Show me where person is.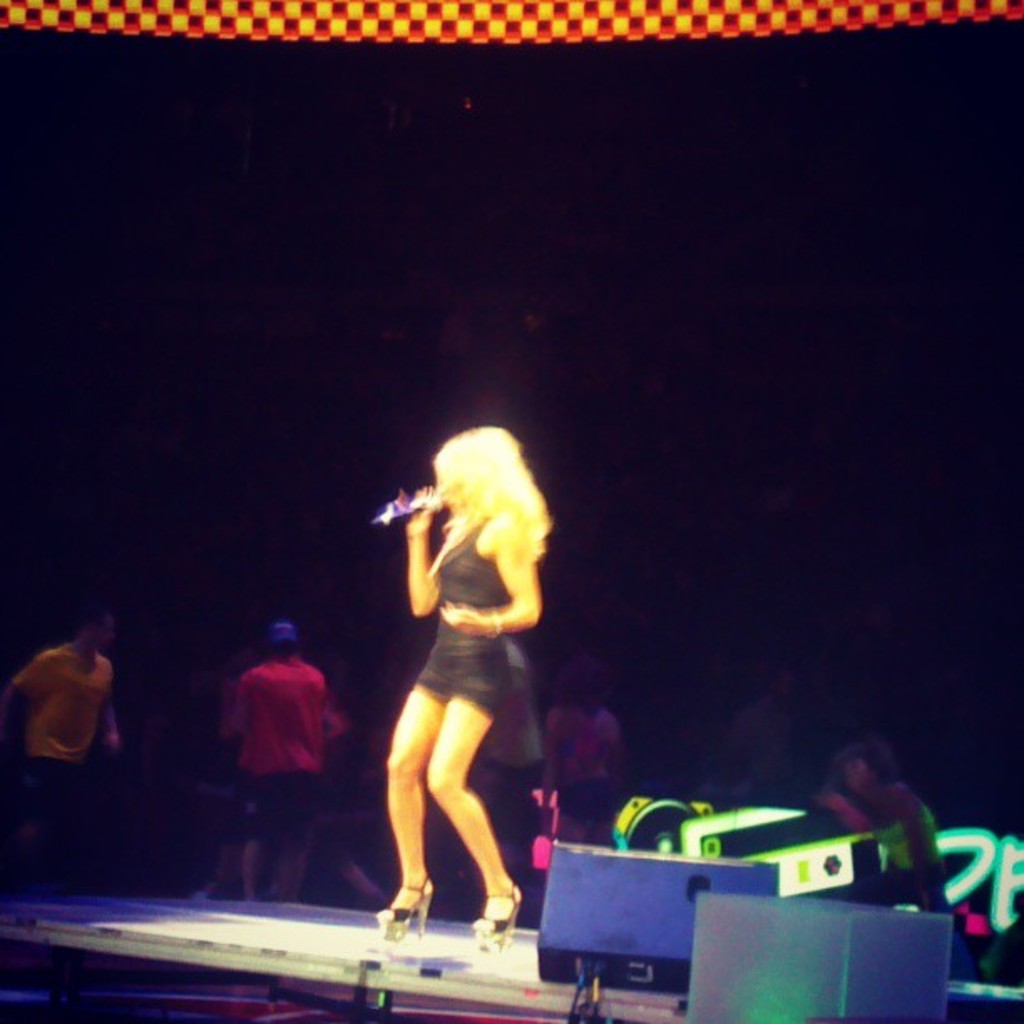
person is at (830, 746, 960, 947).
